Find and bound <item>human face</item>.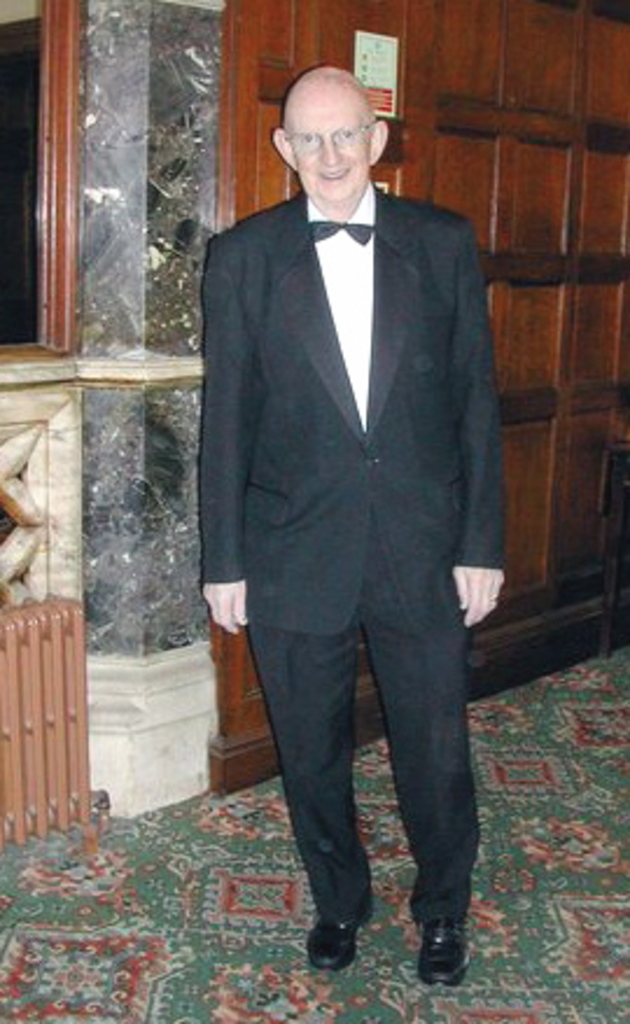
Bound: [287, 96, 371, 203].
